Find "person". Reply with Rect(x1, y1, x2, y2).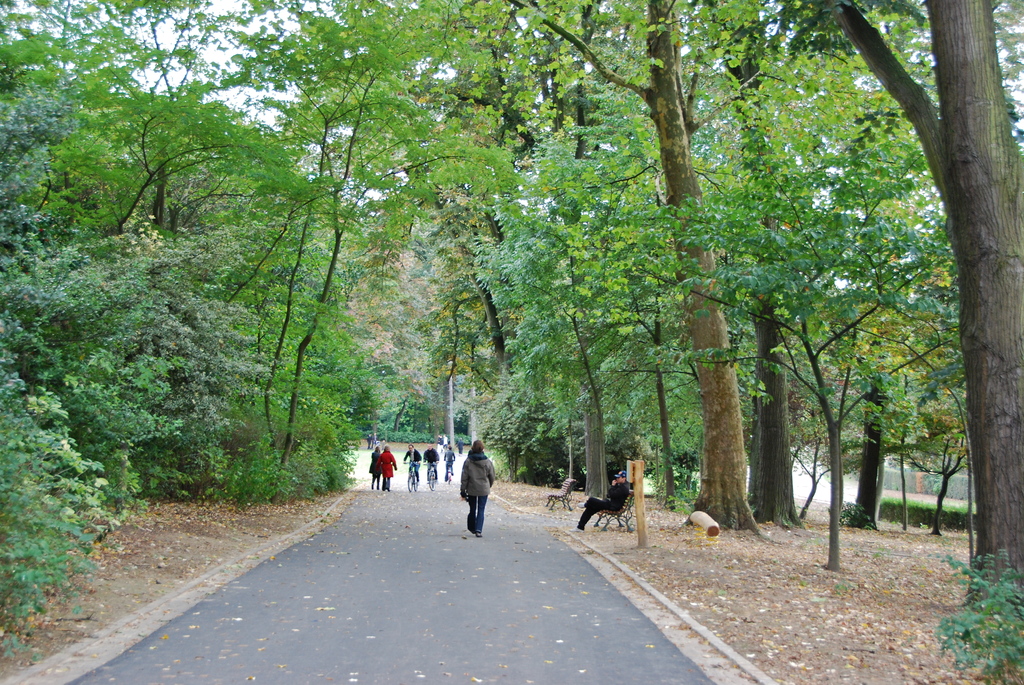
Rect(458, 438, 499, 535).
